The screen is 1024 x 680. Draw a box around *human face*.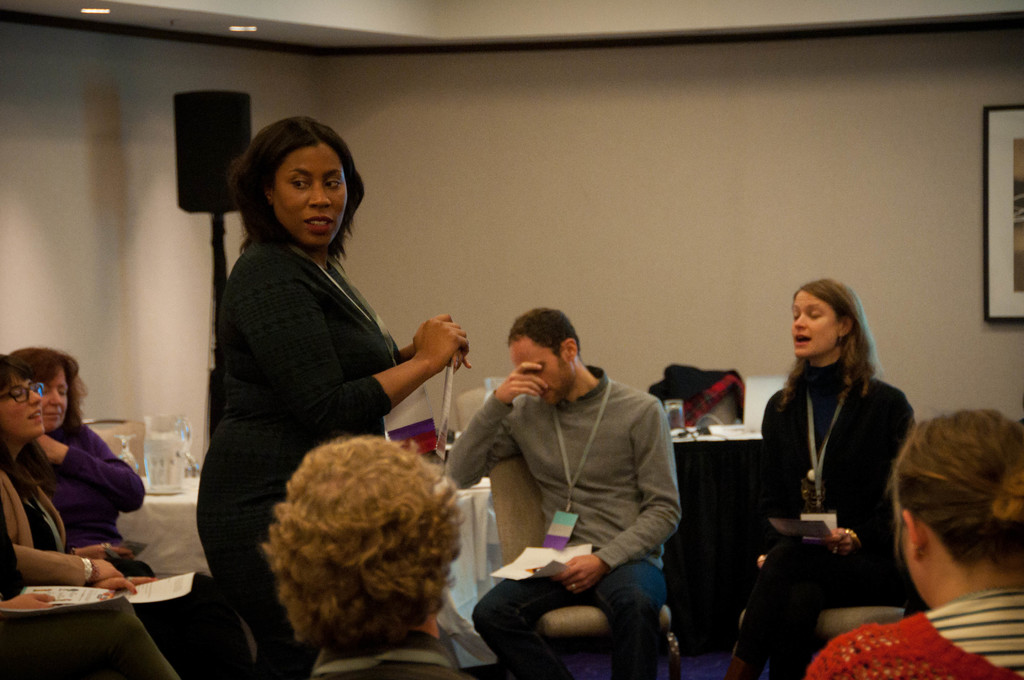
box=[509, 337, 571, 401].
